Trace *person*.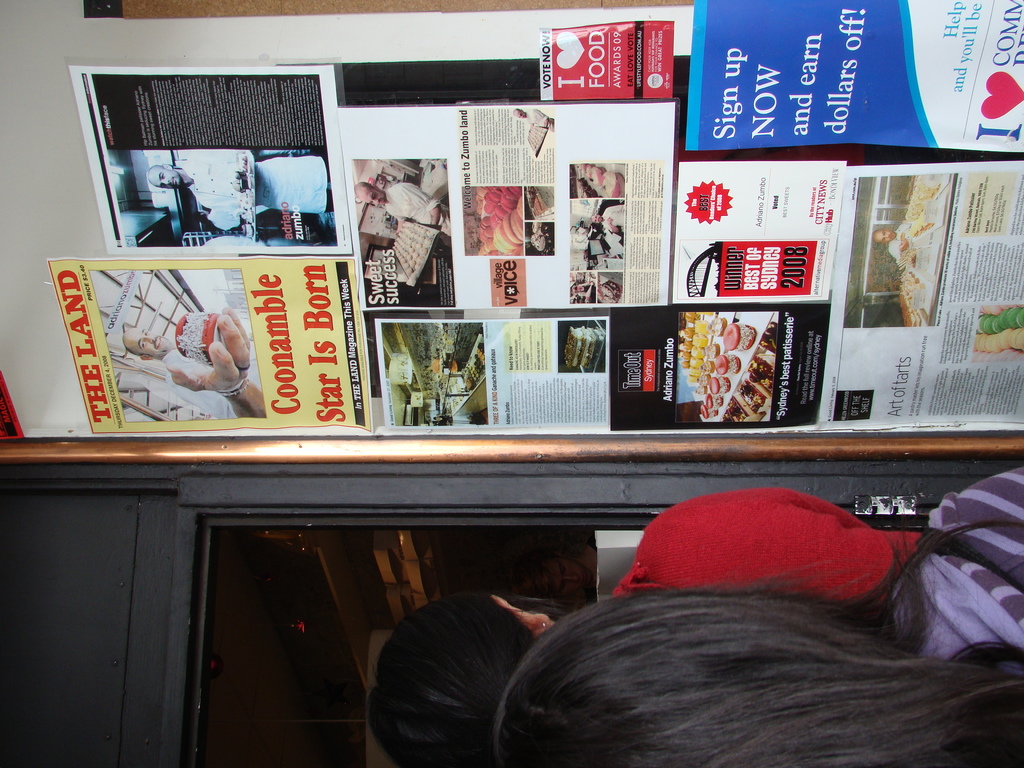
Traced to Rect(492, 467, 1023, 767).
